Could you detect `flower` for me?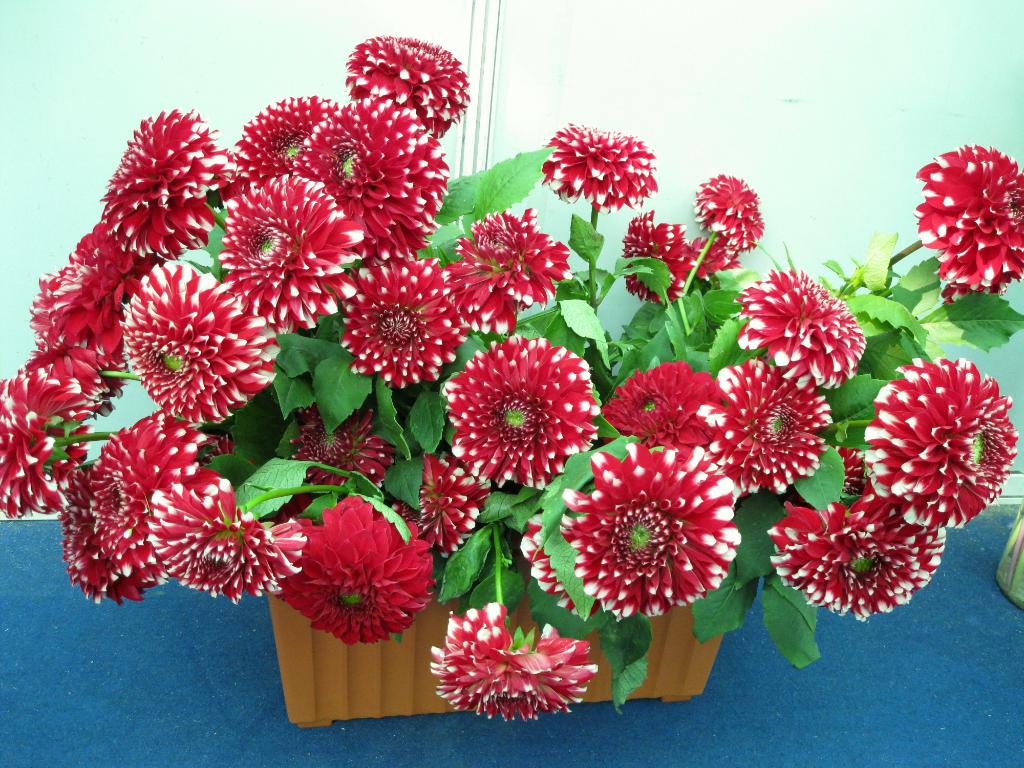
Detection result: rect(282, 502, 429, 637).
